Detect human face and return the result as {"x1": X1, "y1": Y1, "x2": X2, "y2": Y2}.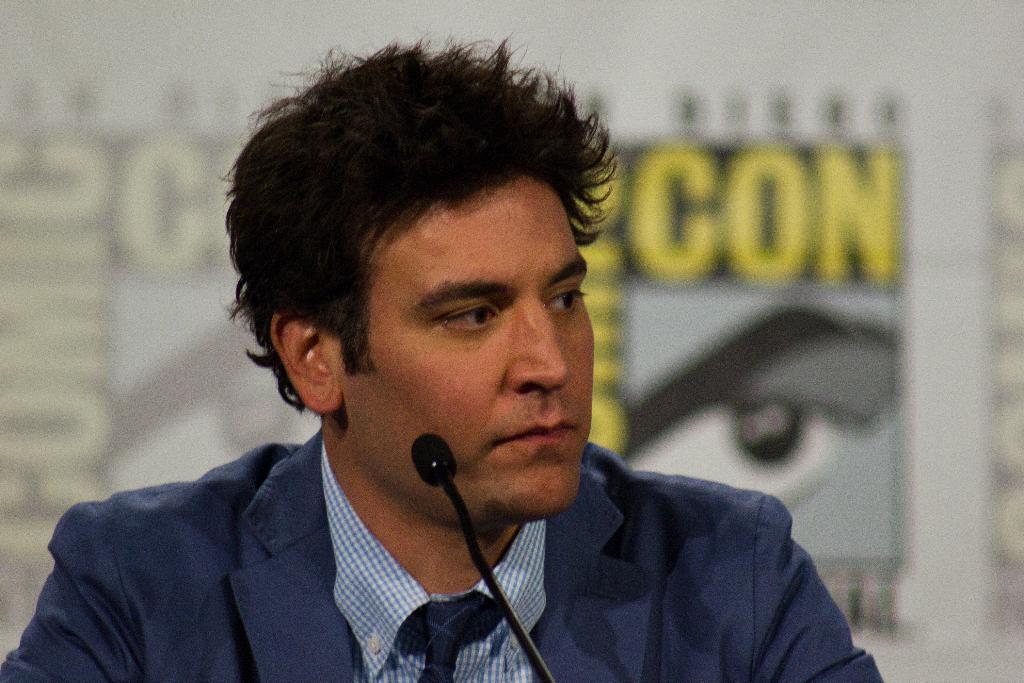
{"x1": 346, "y1": 186, "x2": 593, "y2": 513}.
